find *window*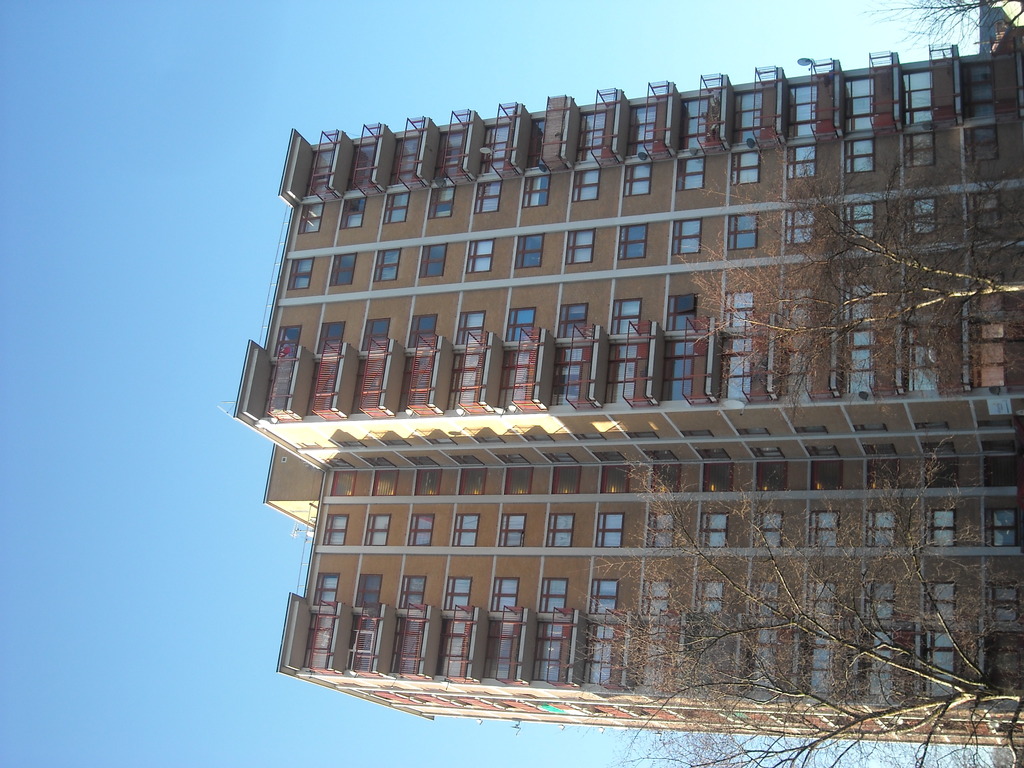
rect(673, 152, 703, 190)
